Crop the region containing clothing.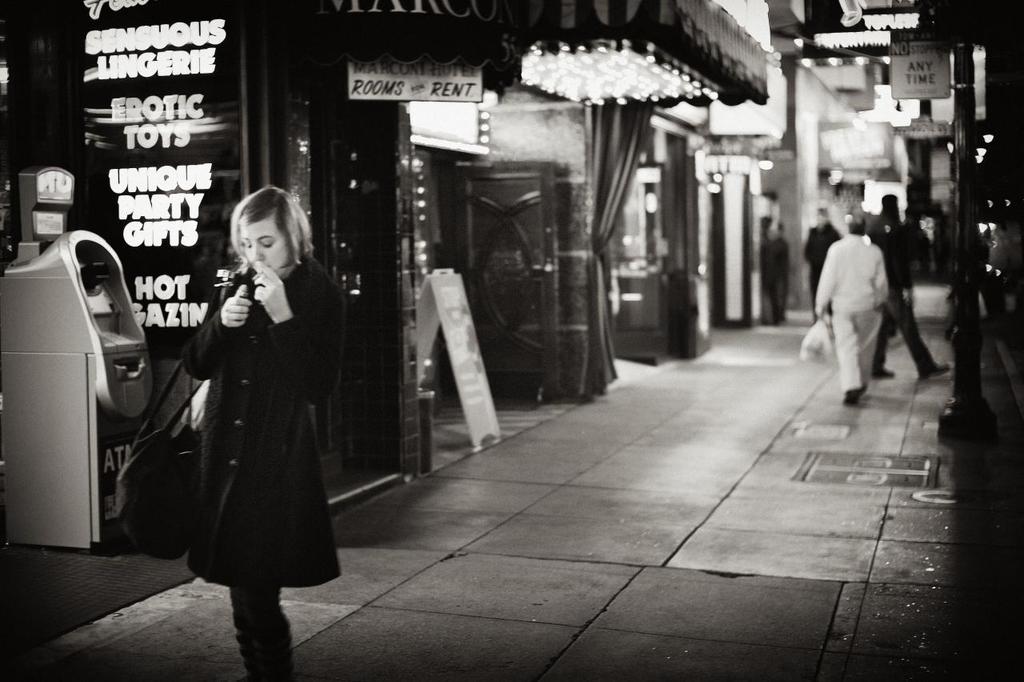
Crop region: x1=798 y1=205 x2=833 y2=265.
